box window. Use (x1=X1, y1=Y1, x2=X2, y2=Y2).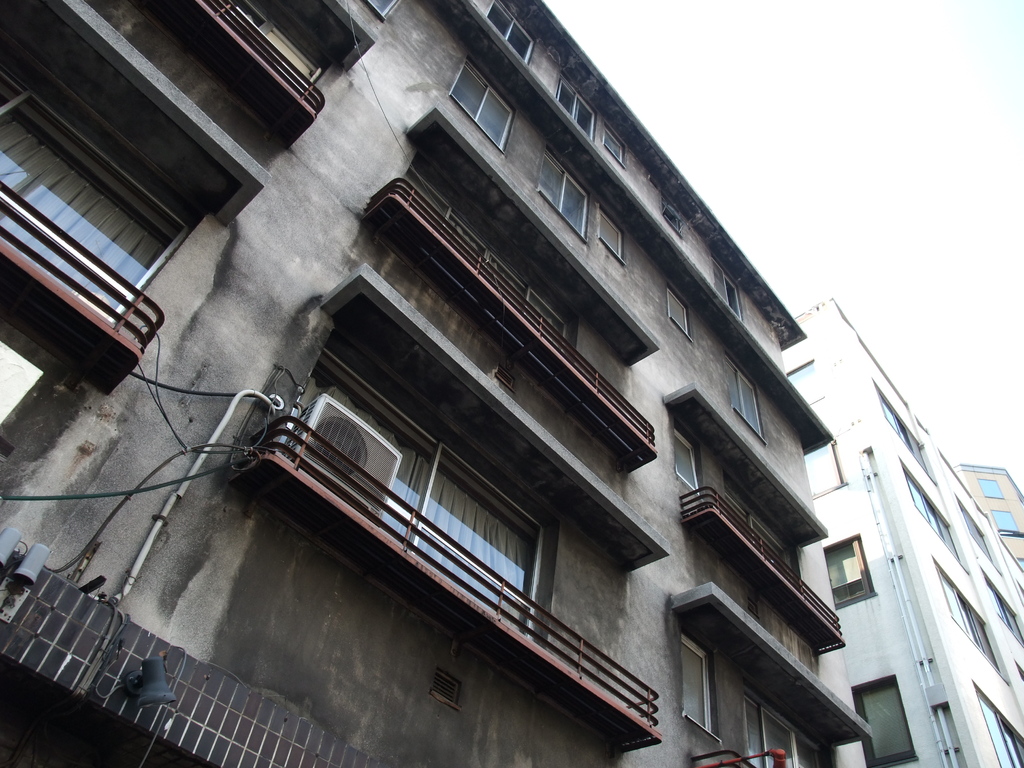
(x1=932, y1=557, x2=1006, y2=676).
